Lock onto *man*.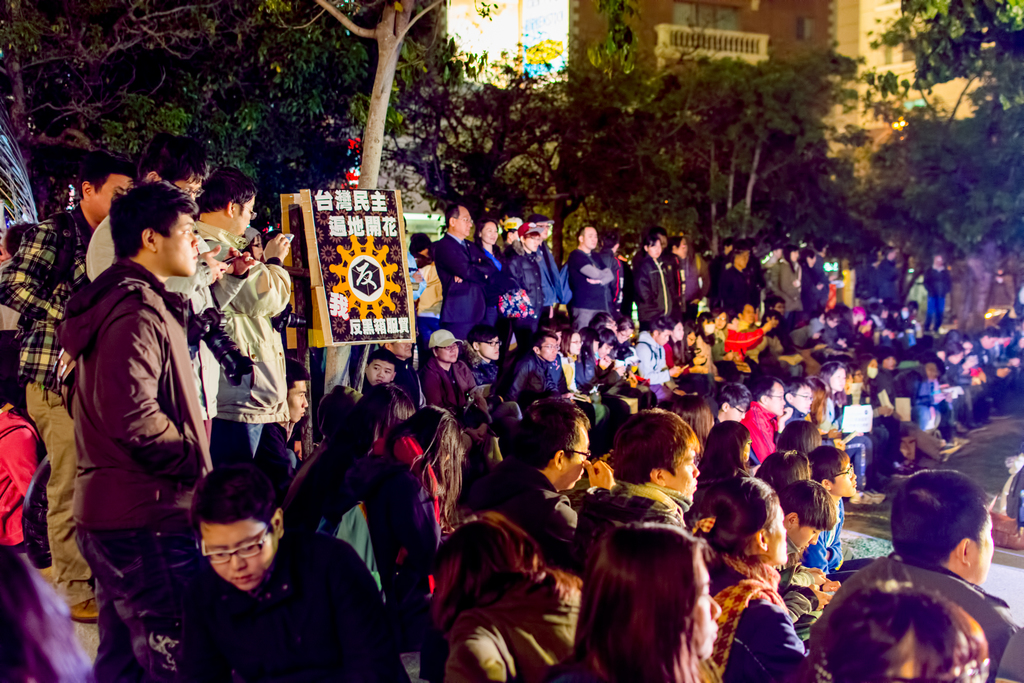
Locked: box(0, 160, 141, 627).
